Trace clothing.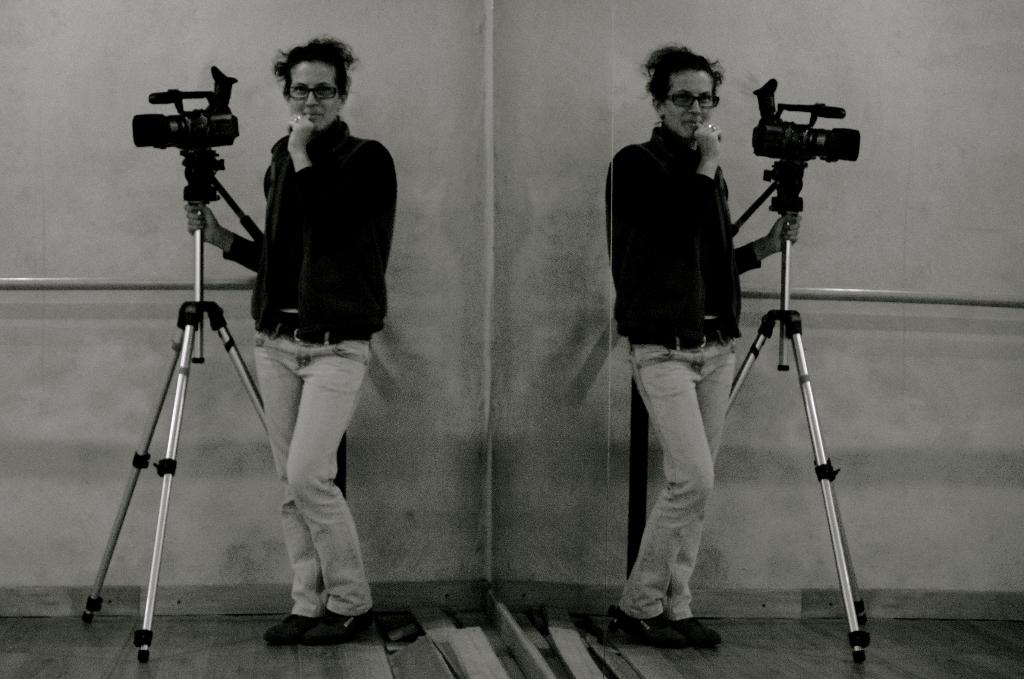
Traced to [598, 109, 744, 621].
